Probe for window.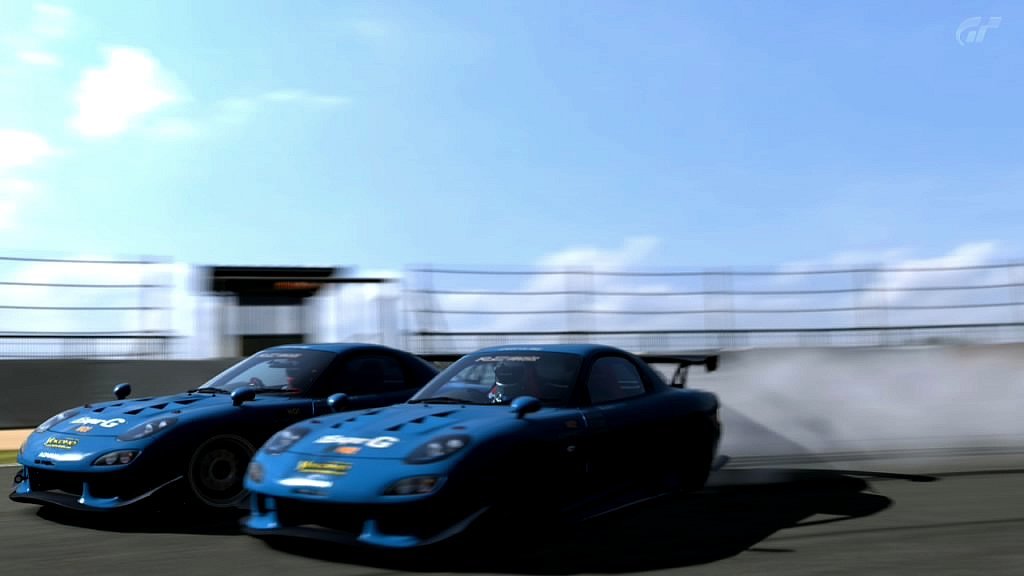
Probe result: [left=585, top=354, right=646, bottom=406].
